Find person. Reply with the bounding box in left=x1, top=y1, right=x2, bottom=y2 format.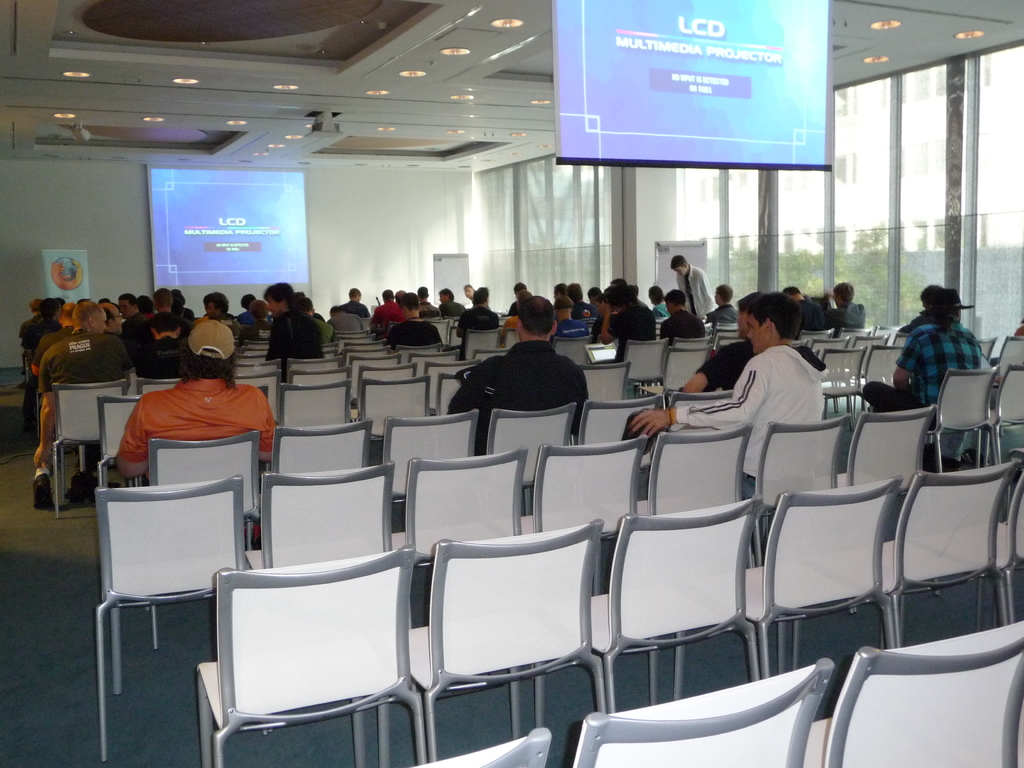
left=239, top=292, right=276, bottom=342.
